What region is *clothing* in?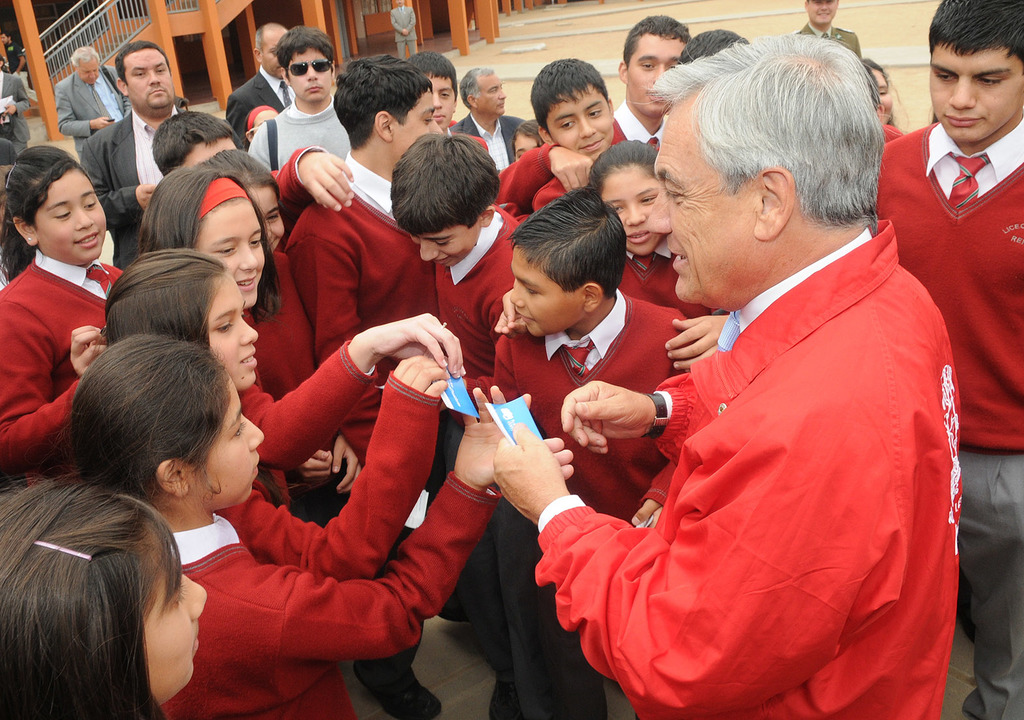
(793, 18, 860, 57).
